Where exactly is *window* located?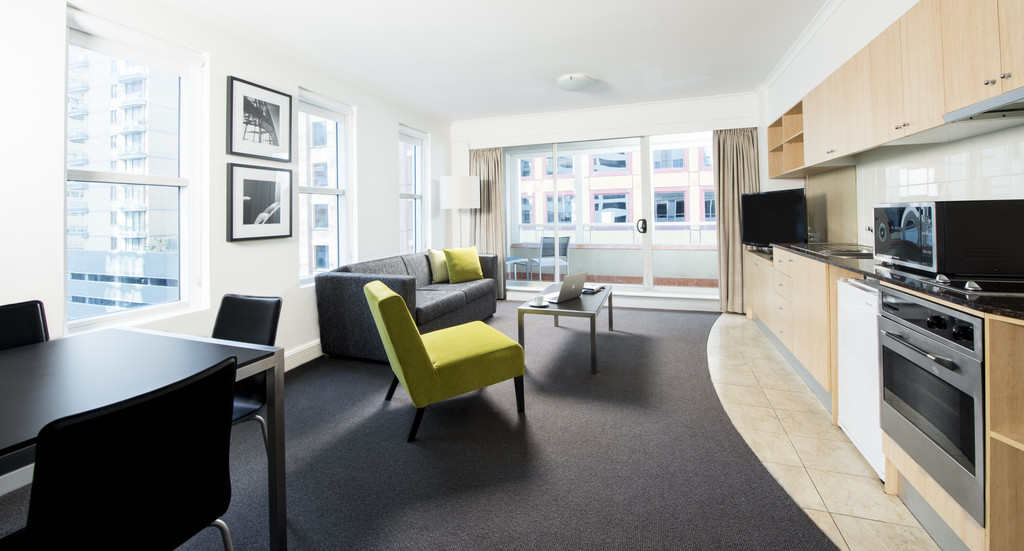
Its bounding box is crop(305, 111, 343, 273).
